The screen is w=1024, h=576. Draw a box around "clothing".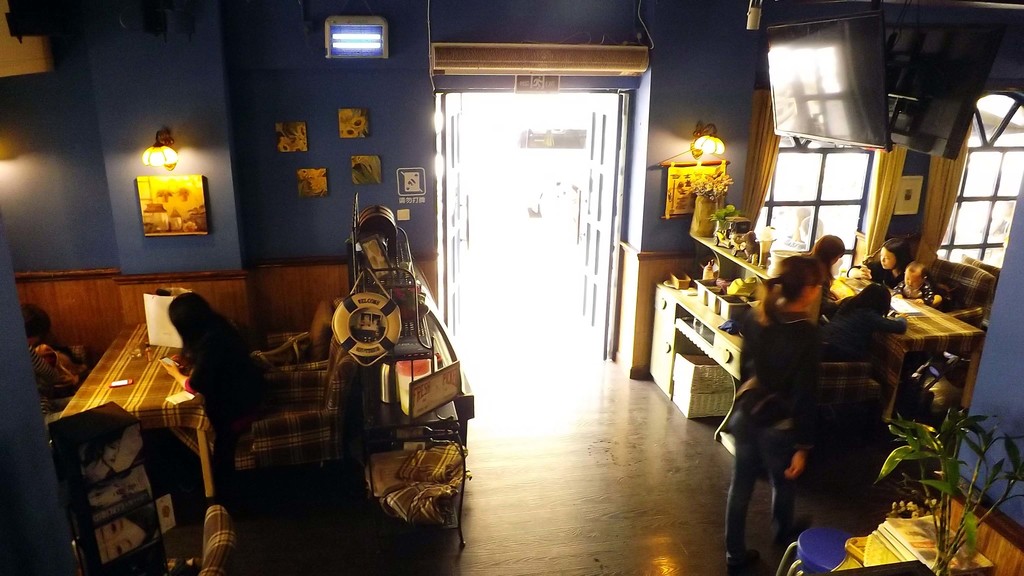
rect(56, 319, 219, 463).
